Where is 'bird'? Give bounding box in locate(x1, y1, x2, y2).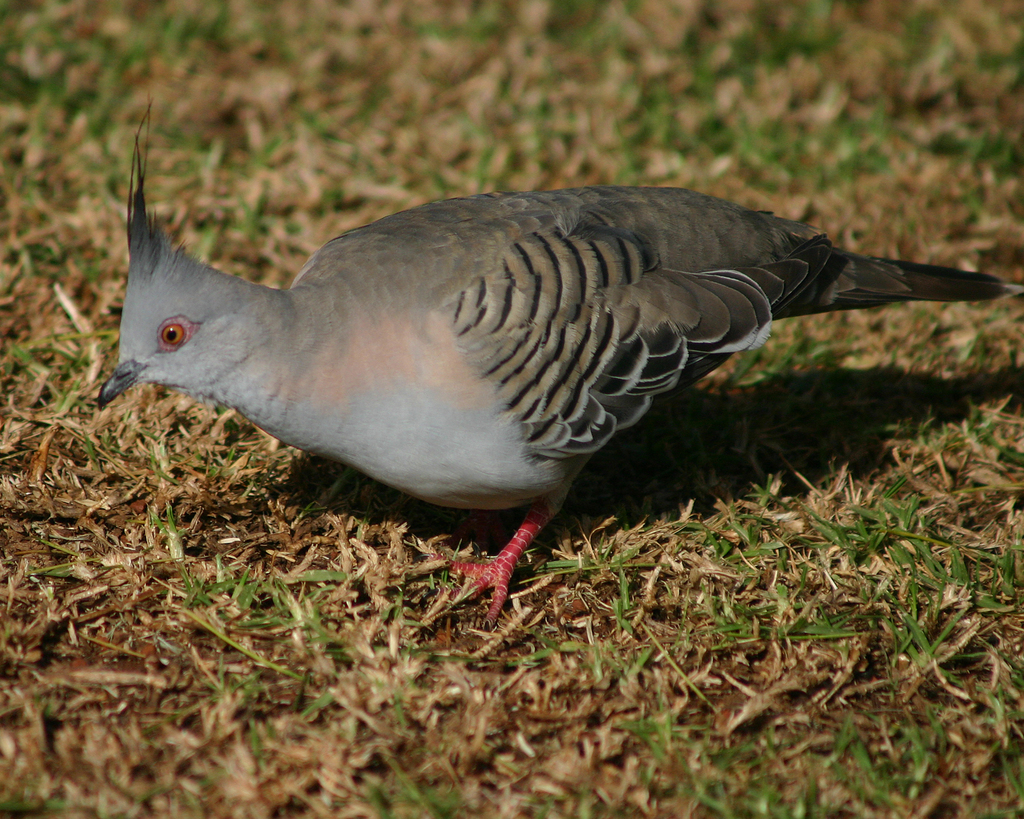
locate(94, 168, 1016, 624).
